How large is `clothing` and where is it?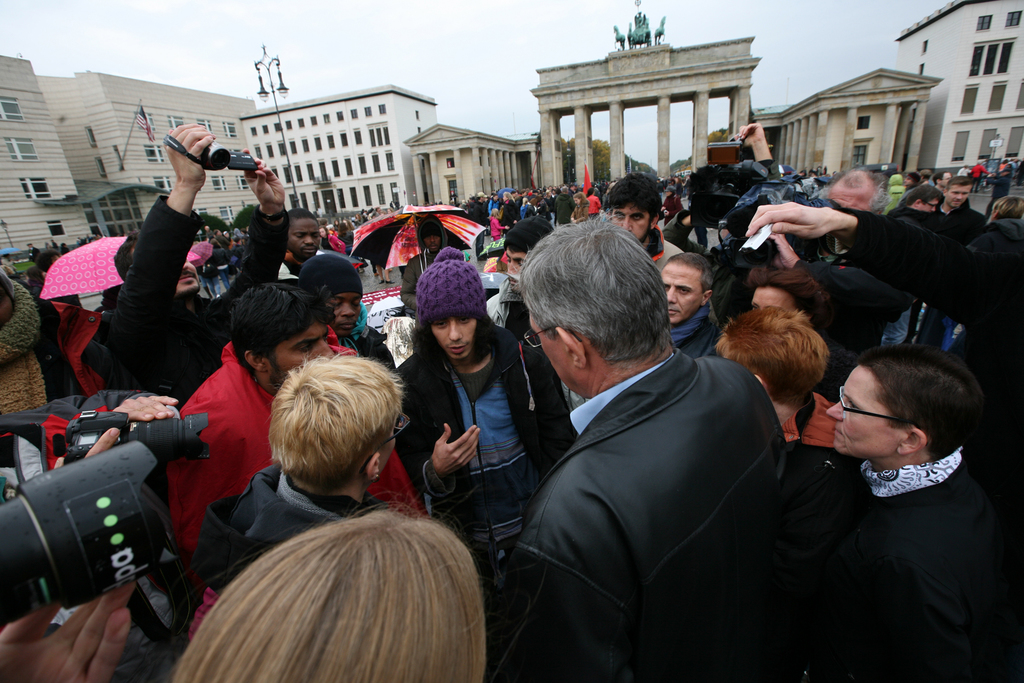
Bounding box: Rect(484, 287, 818, 673).
